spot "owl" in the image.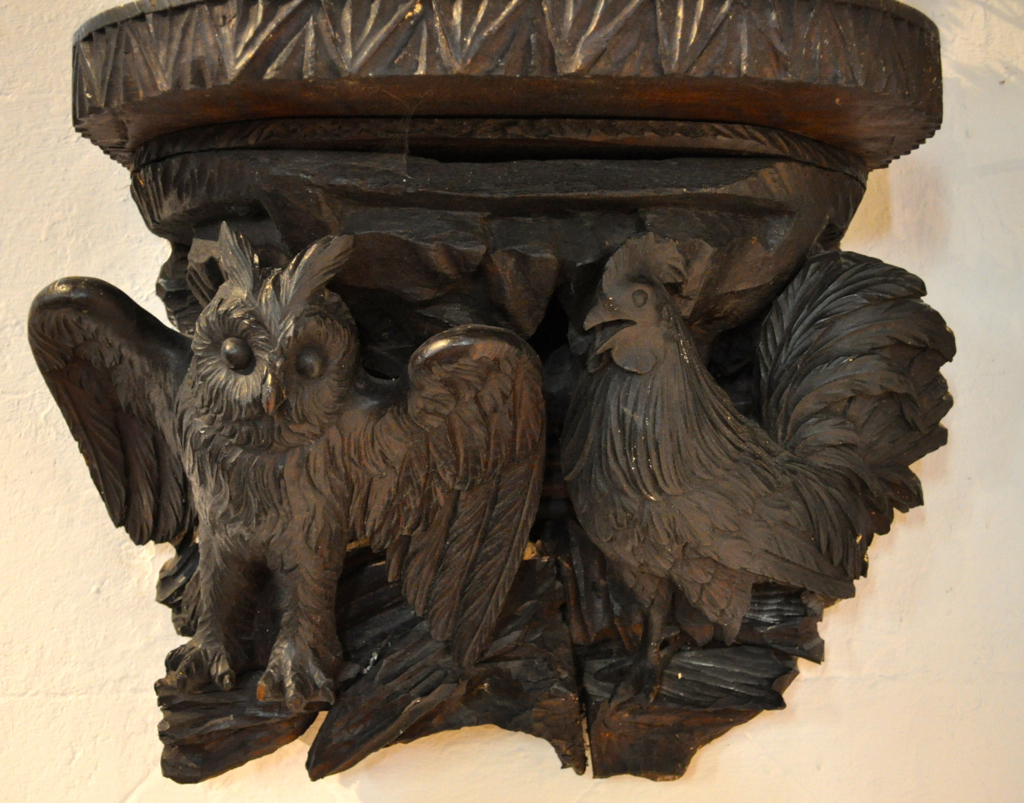
"owl" found at 22,220,552,707.
